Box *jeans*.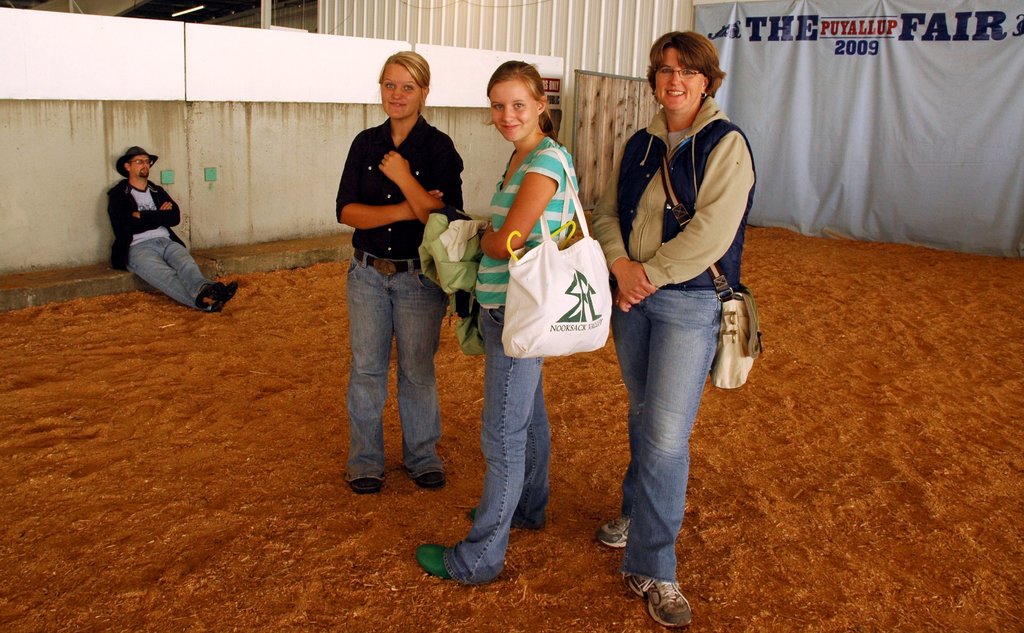
region(127, 232, 207, 308).
